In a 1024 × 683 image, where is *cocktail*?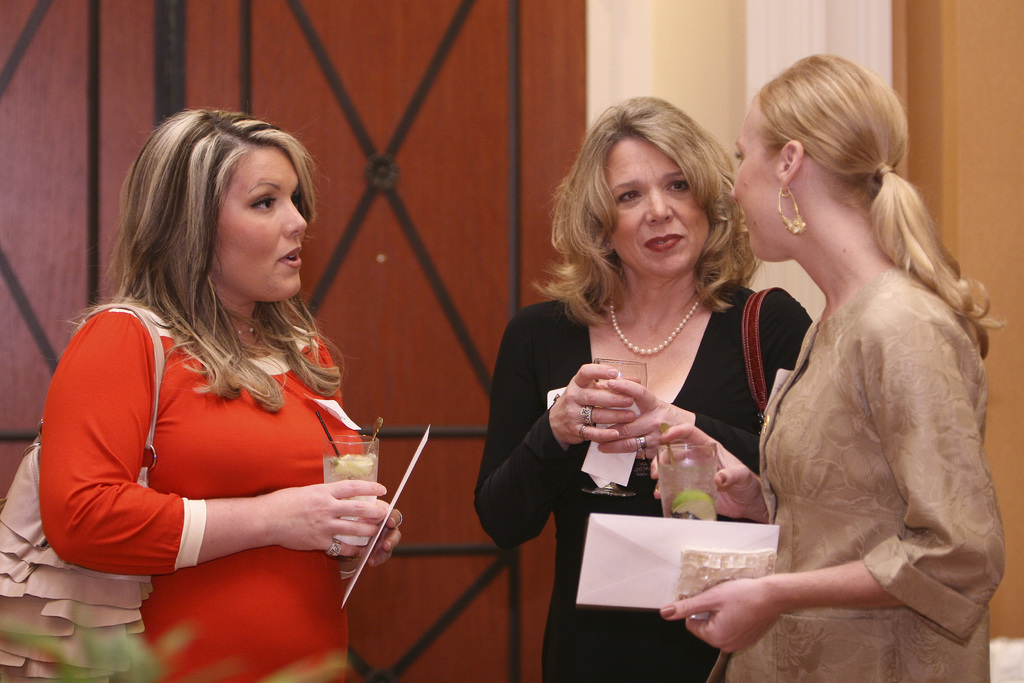
310, 402, 383, 549.
